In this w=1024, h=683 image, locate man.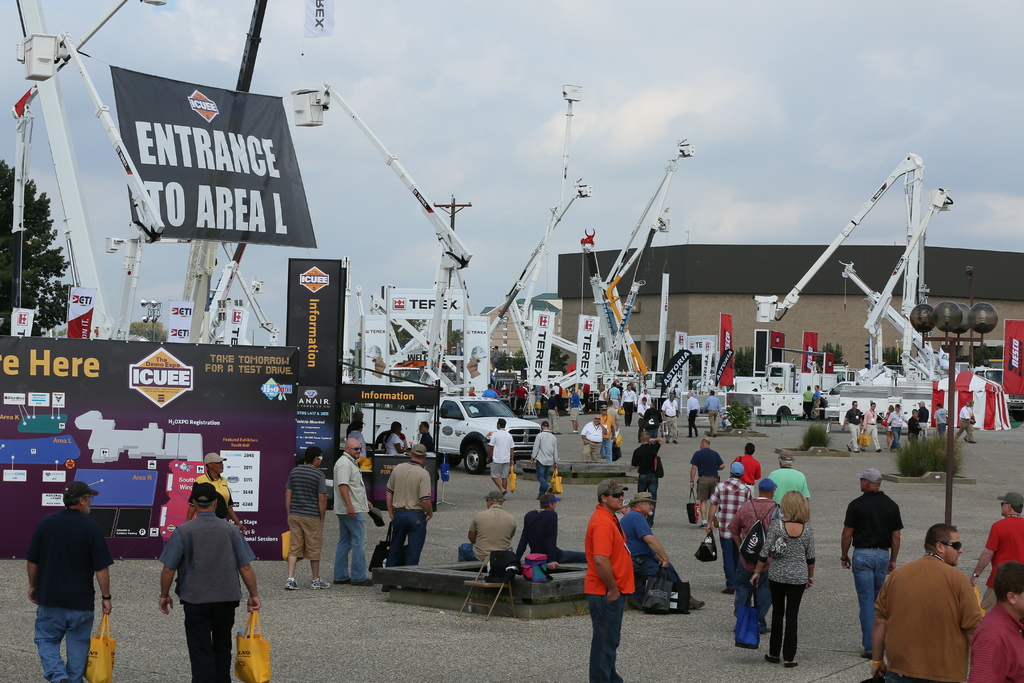
Bounding box: bbox=(964, 495, 1023, 609).
